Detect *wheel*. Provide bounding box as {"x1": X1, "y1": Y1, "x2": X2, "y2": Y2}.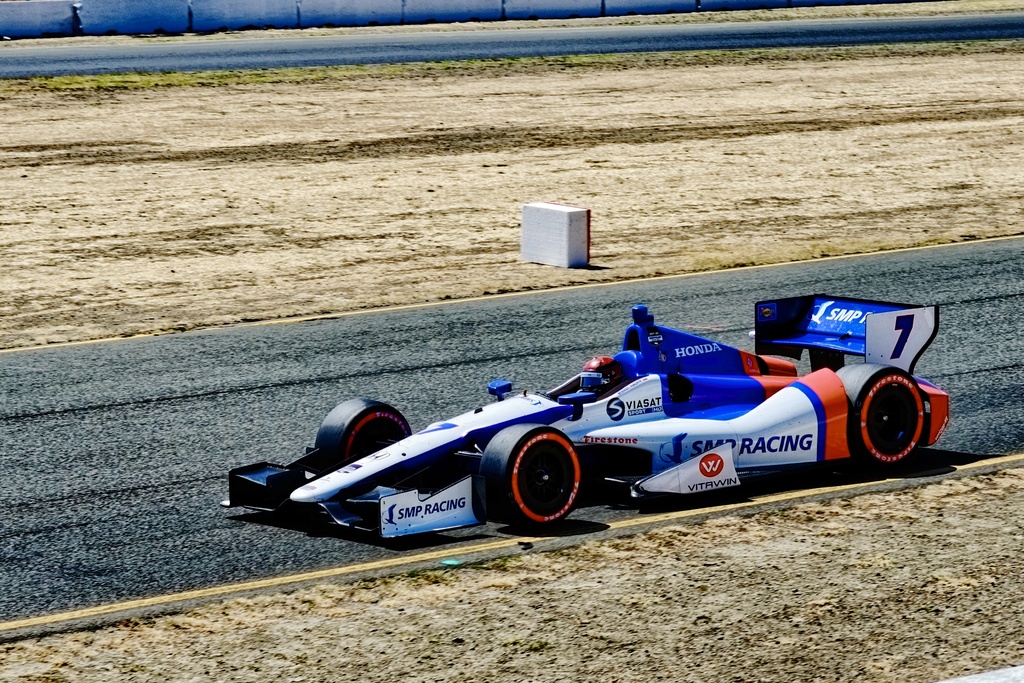
{"x1": 474, "y1": 423, "x2": 579, "y2": 524}.
